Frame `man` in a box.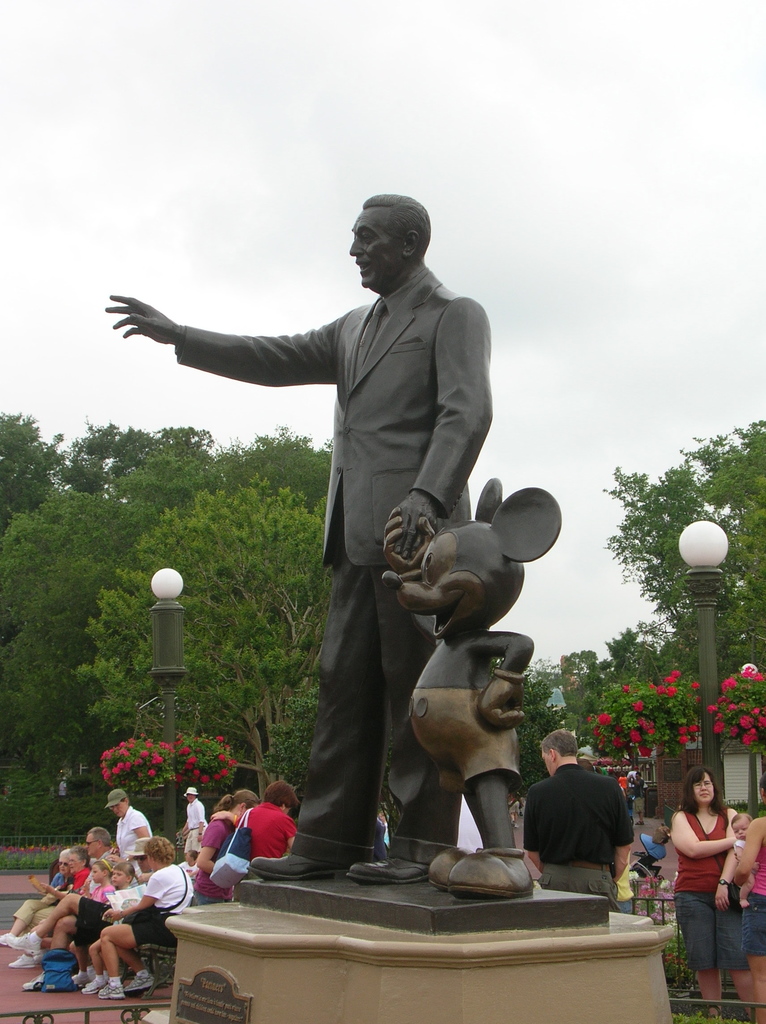
bbox(527, 746, 656, 897).
